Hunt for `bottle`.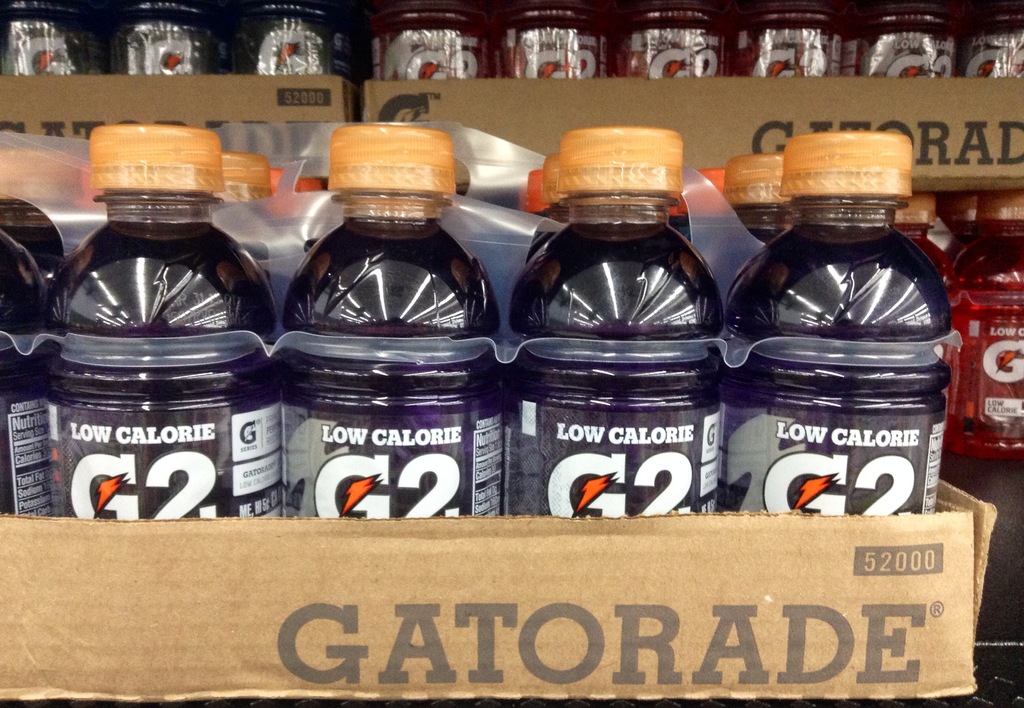
Hunted down at [611,0,742,88].
